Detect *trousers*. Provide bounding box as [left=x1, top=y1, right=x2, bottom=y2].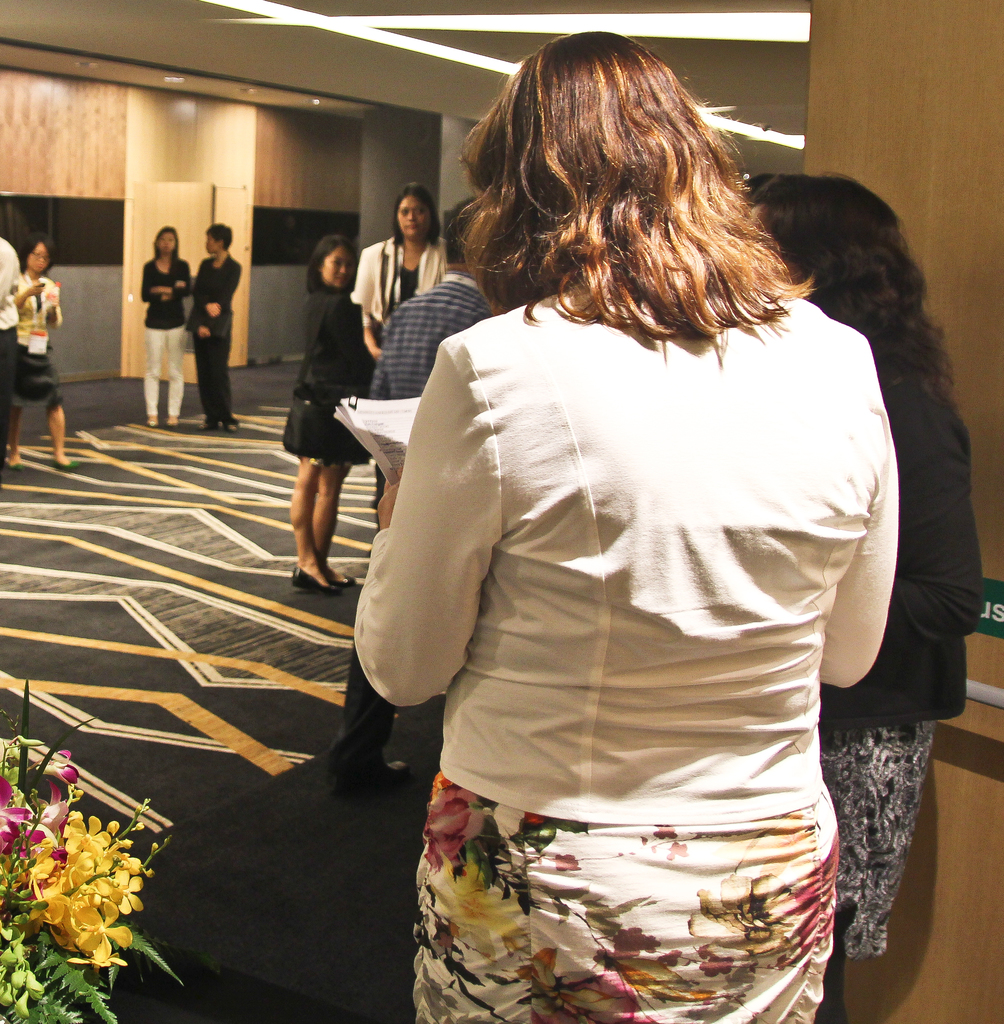
[left=0, top=329, right=20, bottom=474].
